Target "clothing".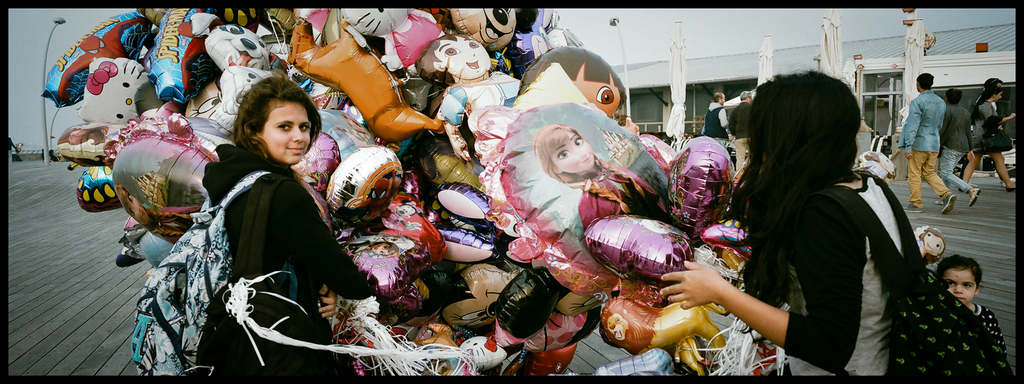
Target region: (971, 99, 1001, 152).
